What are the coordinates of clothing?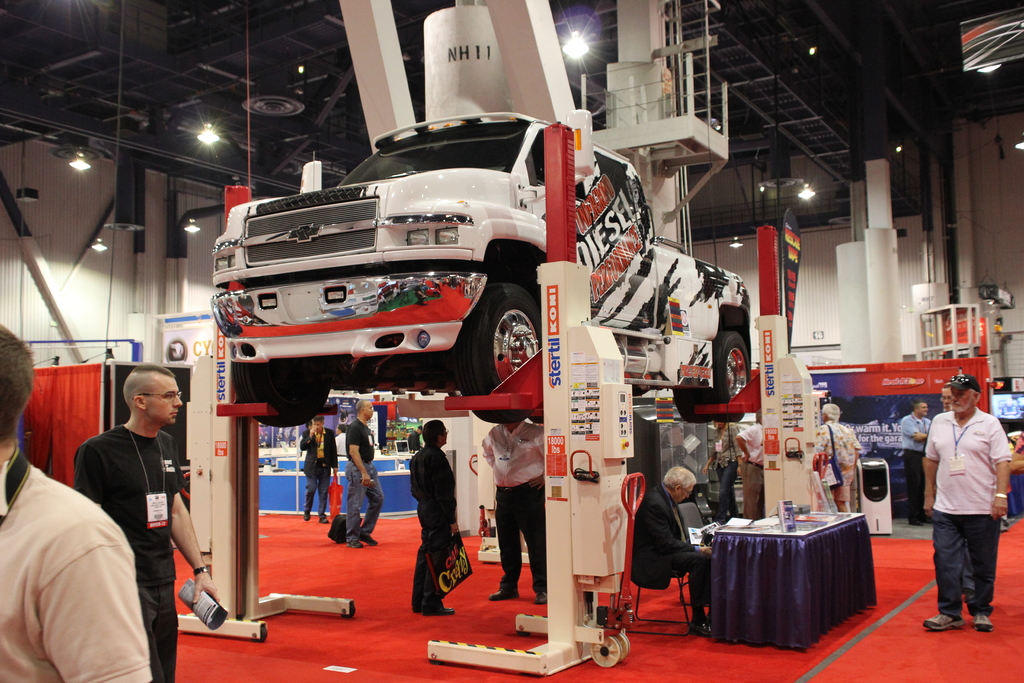
<bbox>336, 431, 347, 452</bbox>.
